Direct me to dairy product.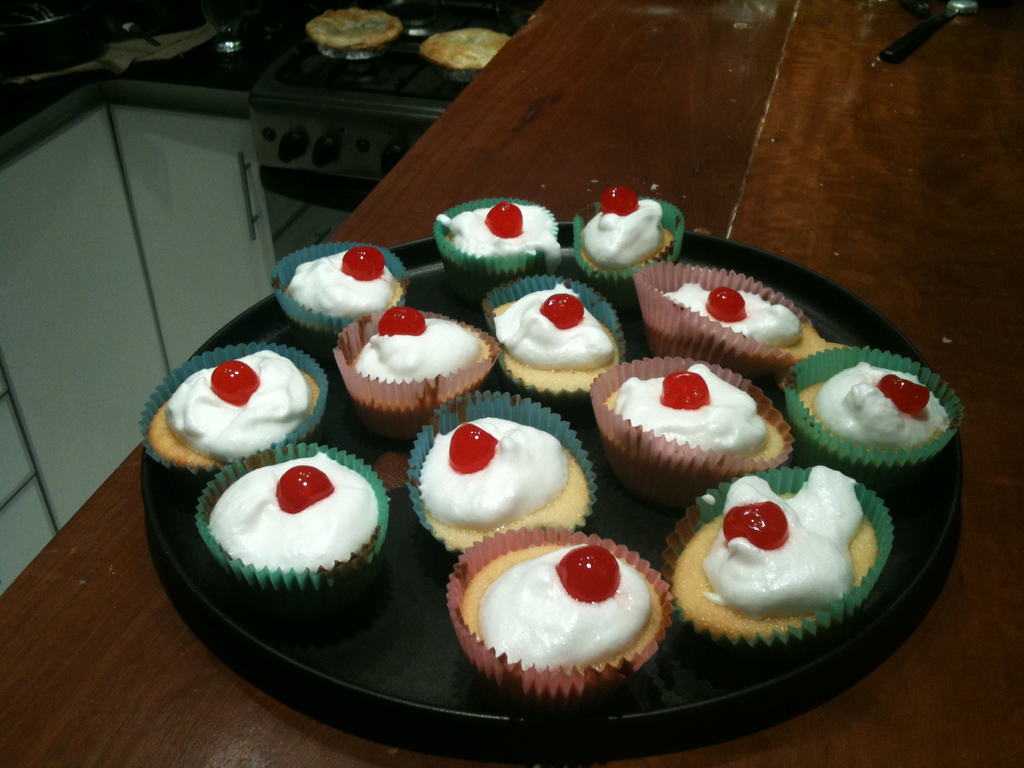
Direction: bbox=(173, 343, 308, 462).
